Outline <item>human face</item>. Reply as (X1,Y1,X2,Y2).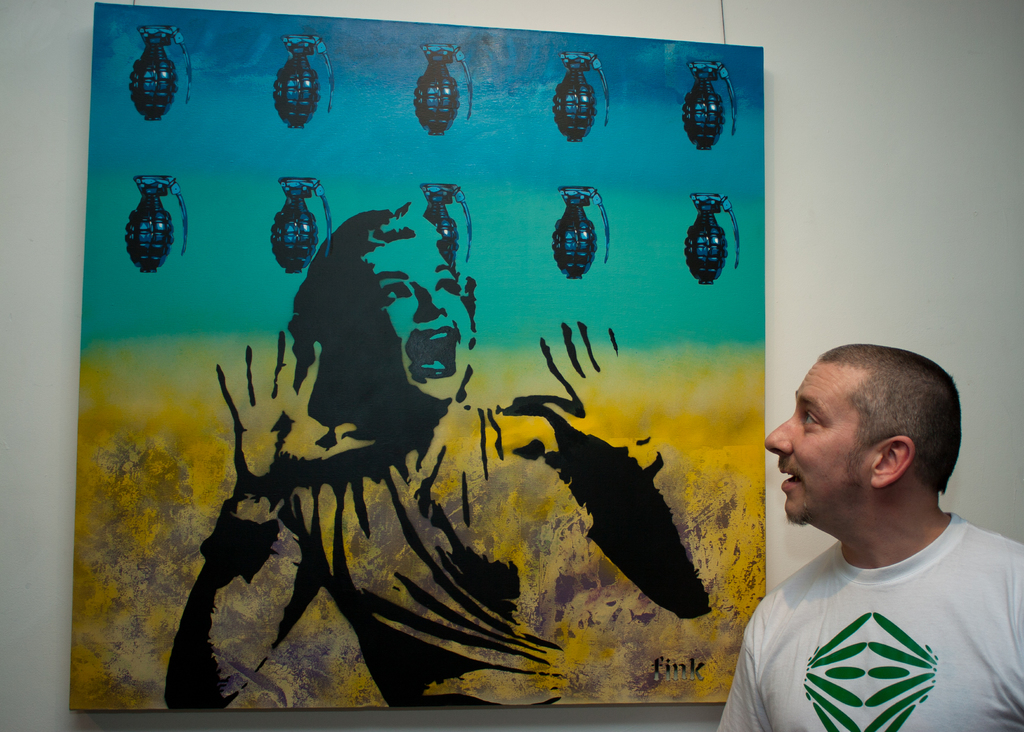
(763,360,872,519).
